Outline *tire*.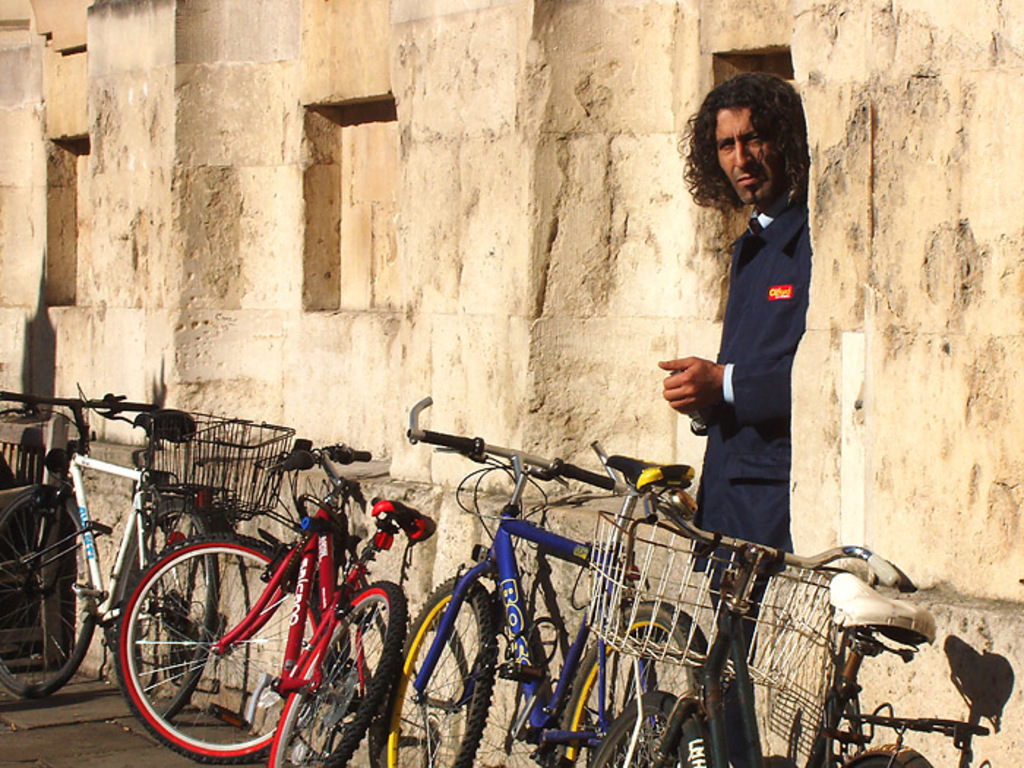
Outline: [left=0, top=480, right=97, bottom=702].
